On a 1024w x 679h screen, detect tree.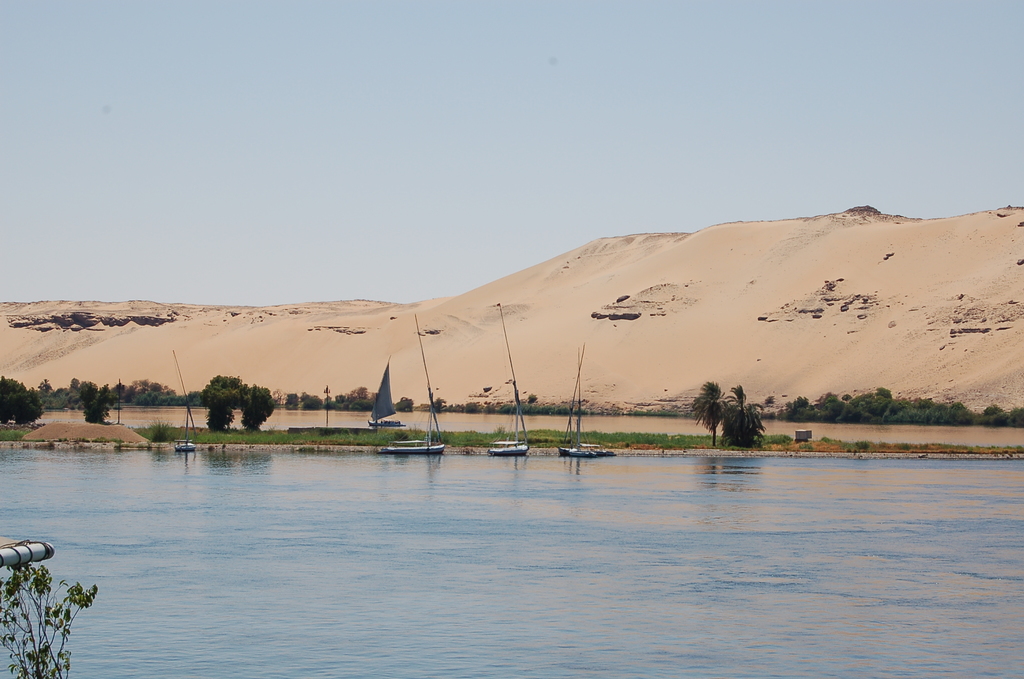
[left=80, top=381, right=106, bottom=427].
